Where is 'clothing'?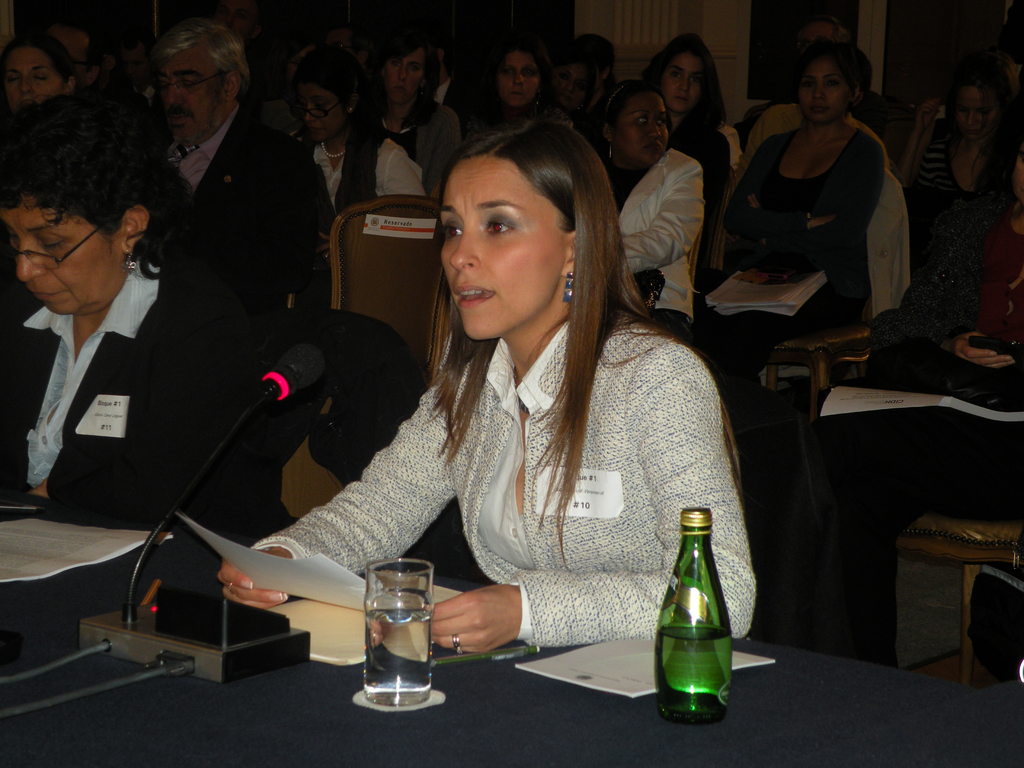
300, 255, 762, 661.
